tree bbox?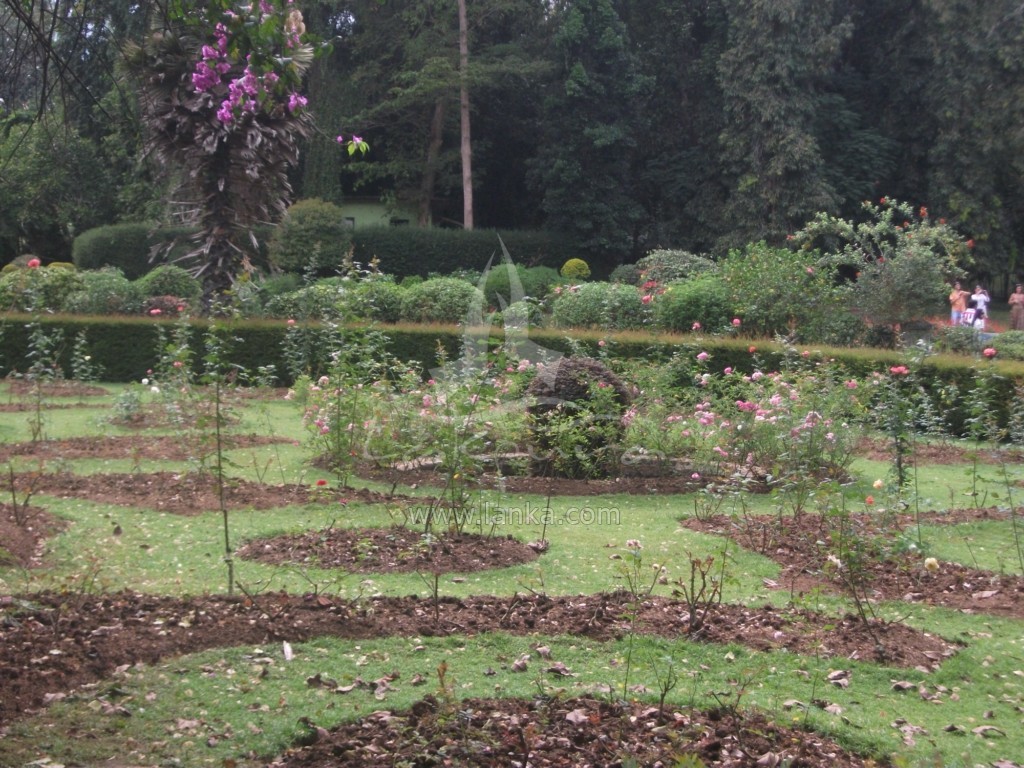
[326, 6, 660, 280]
